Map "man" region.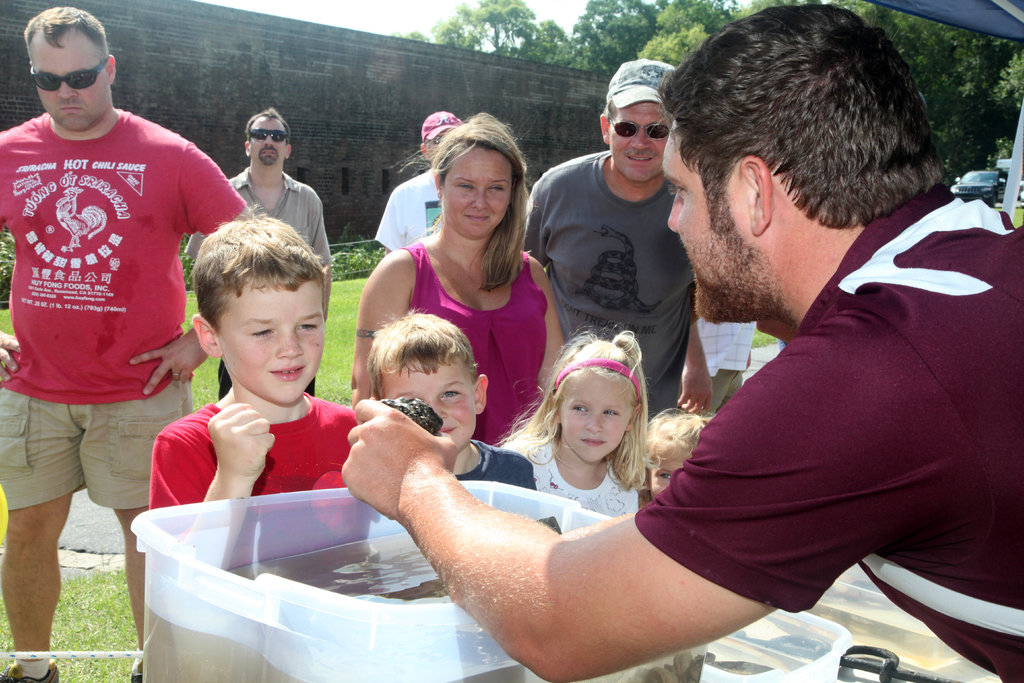
Mapped to 341 4 1023 682.
